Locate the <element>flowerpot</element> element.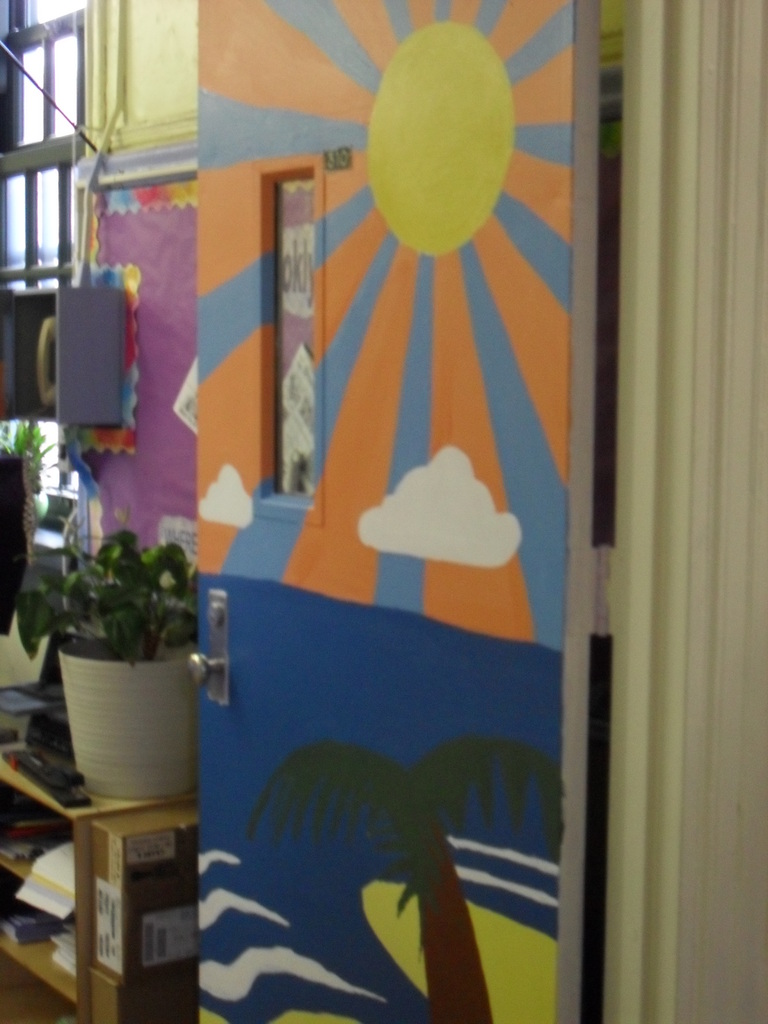
Element bbox: 52,627,200,803.
